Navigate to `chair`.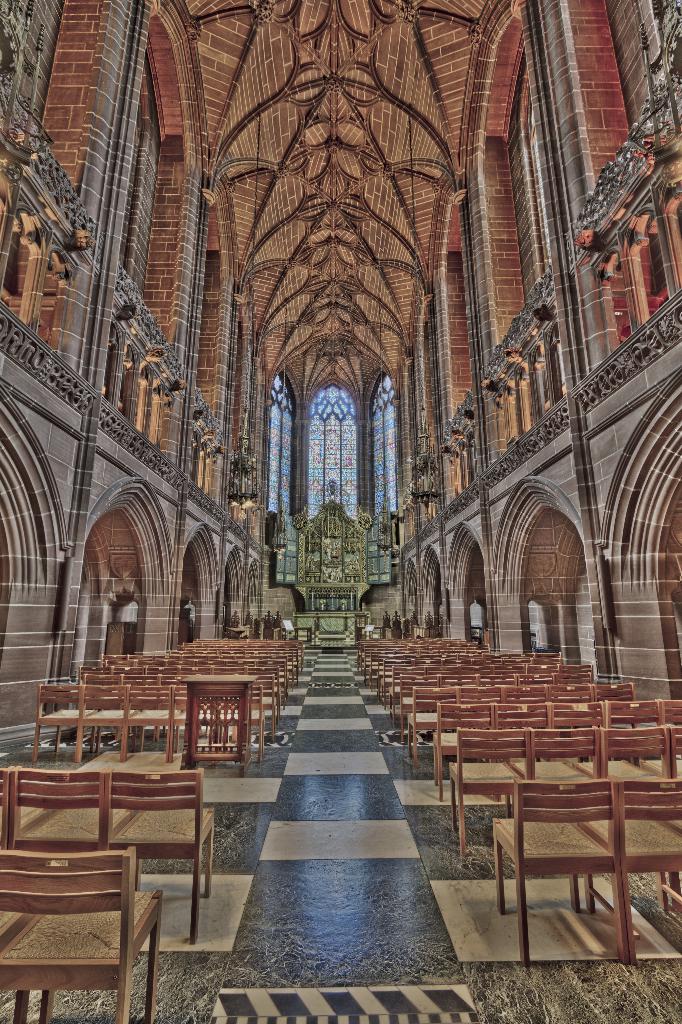
Navigation target: [left=432, top=699, right=494, bottom=794].
